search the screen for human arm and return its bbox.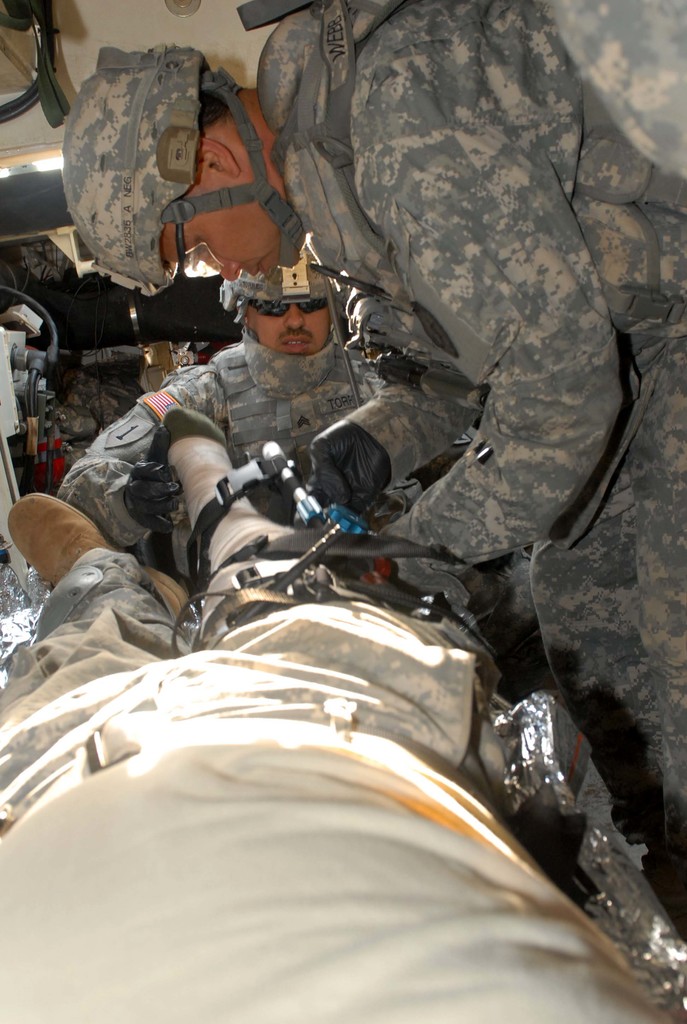
Found: select_region(326, 138, 622, 581).
